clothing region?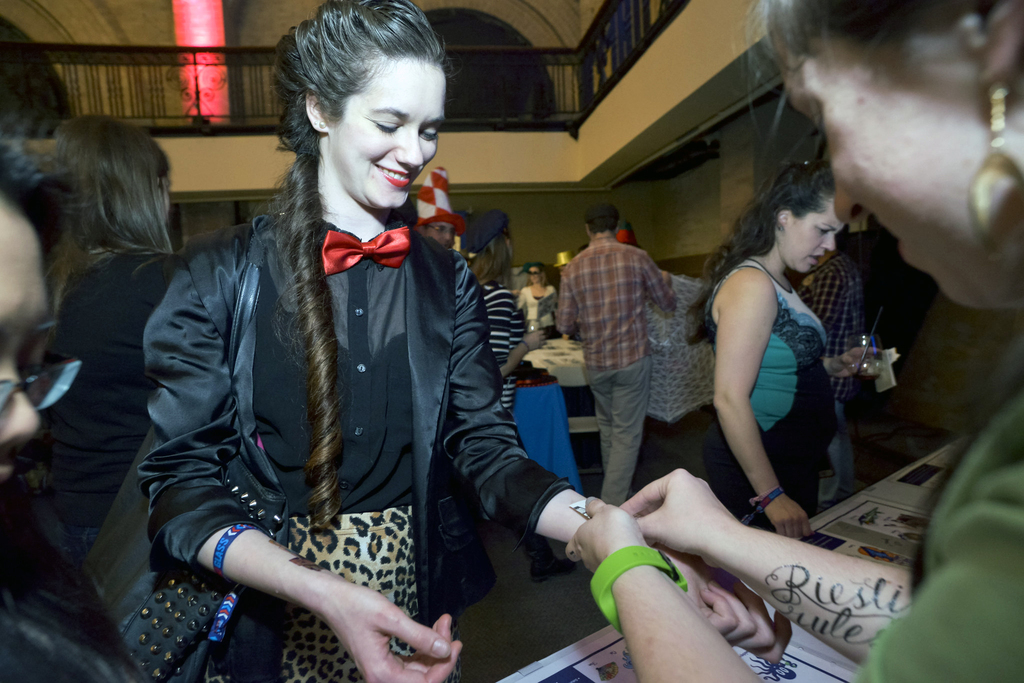
locate(815, 242, 872, 489)
